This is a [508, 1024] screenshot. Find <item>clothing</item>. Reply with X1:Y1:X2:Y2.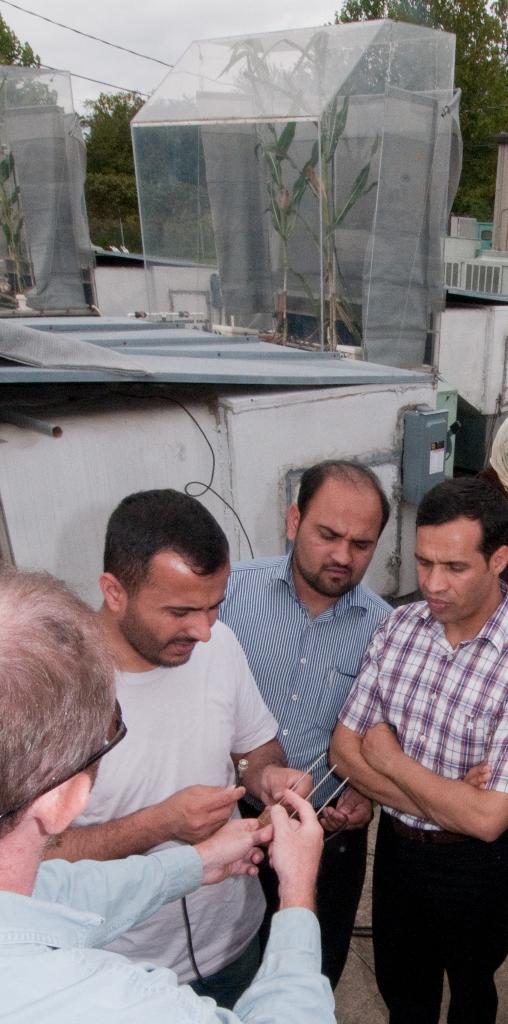
333:589:507:1023.
